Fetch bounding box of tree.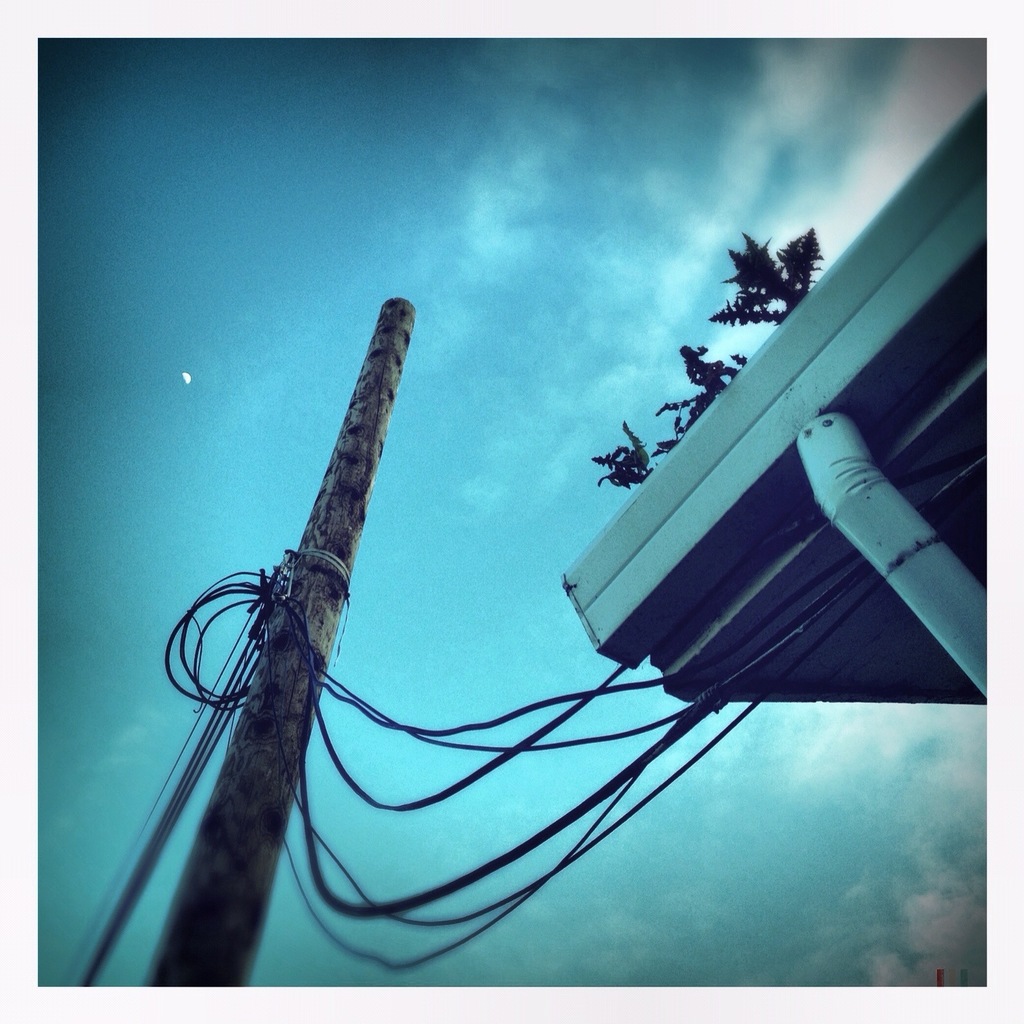
Bbox: x1=716 y1=218 x2=843 y2=349.
